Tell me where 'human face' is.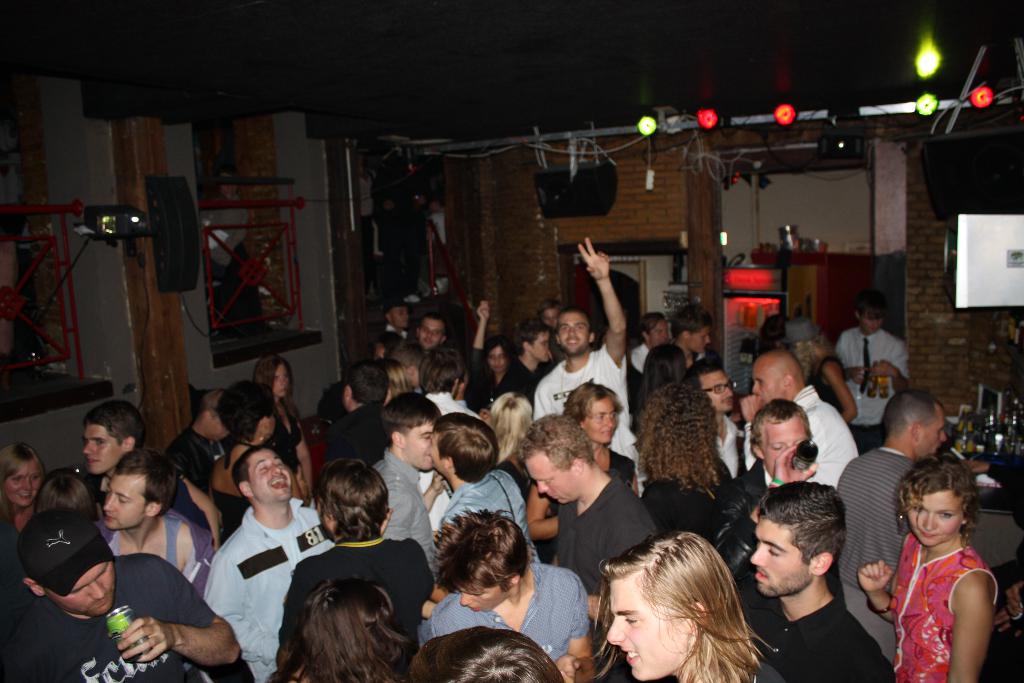
'human face' is at 460/578/513/609.
